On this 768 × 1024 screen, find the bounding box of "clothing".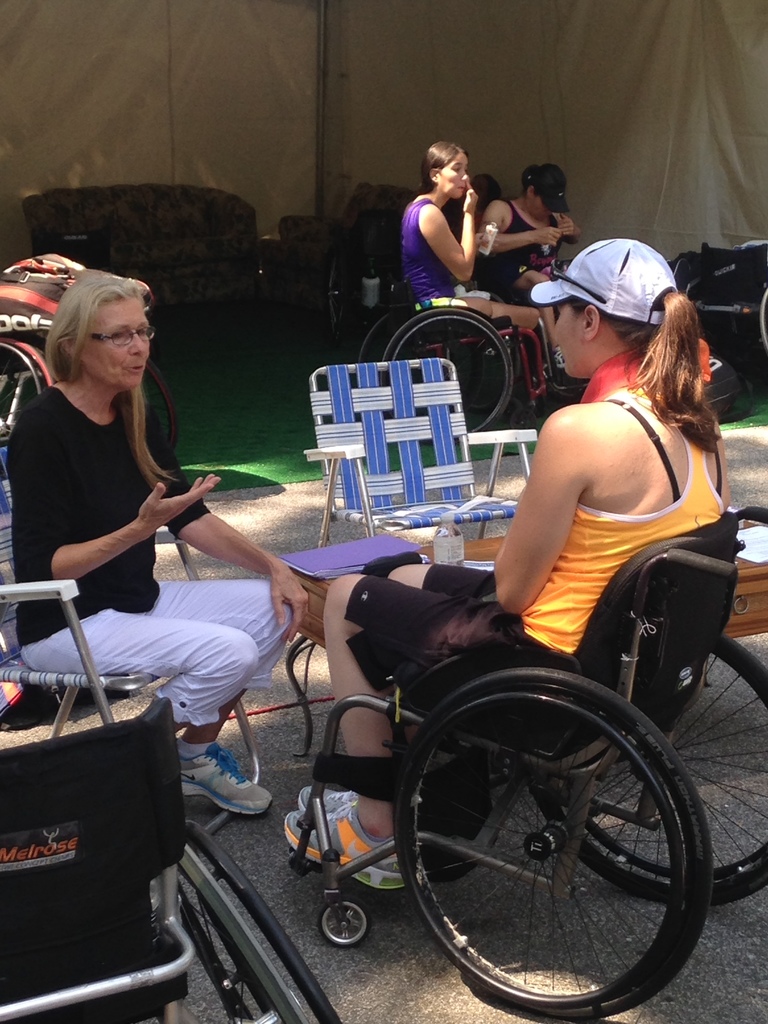
Bounding box: box(348, 397, 732, 736).
